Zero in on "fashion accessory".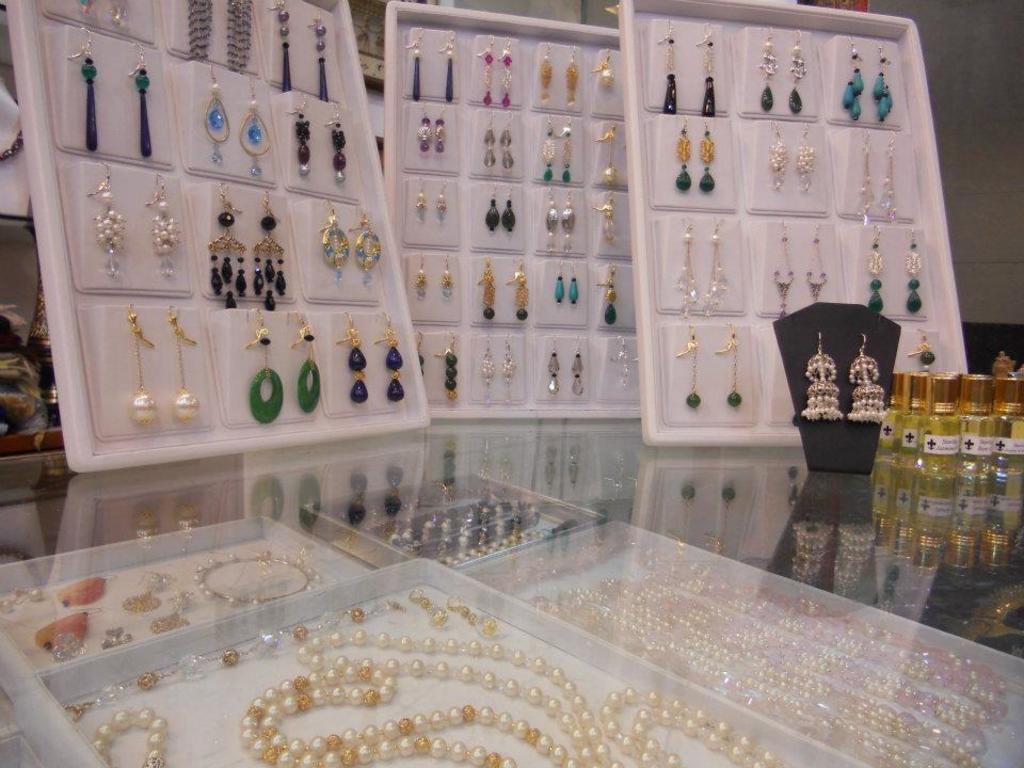
Zeroed in: (left=567, top=334, right=586, bottom=400).
